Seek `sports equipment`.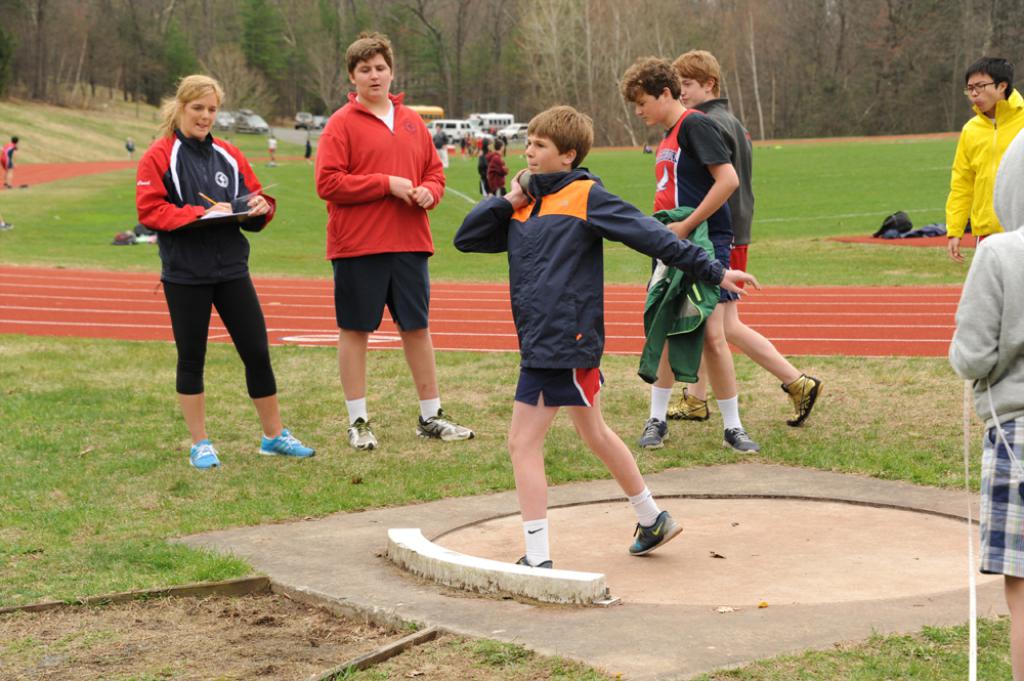
(left=722, top=424, right=762, bottom=458).
